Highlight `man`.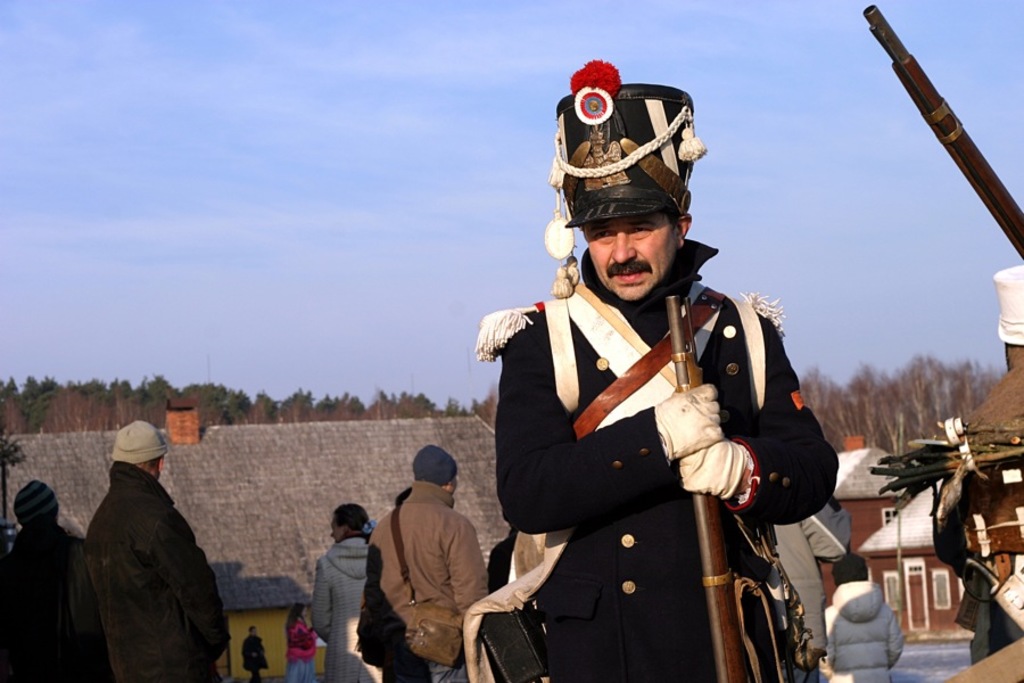
Highlighted region: l=928, t=263, r=1023, b=664.
